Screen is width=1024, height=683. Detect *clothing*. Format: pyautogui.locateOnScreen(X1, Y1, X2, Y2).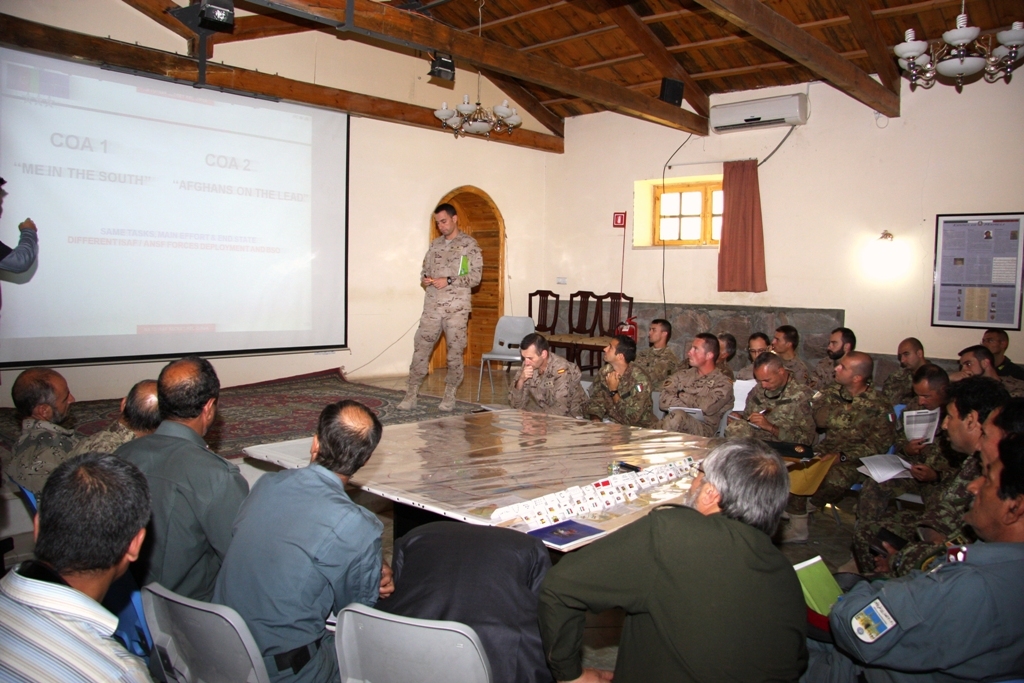
pyautogui.locateOnScreen(110, 419, 250, 601).
